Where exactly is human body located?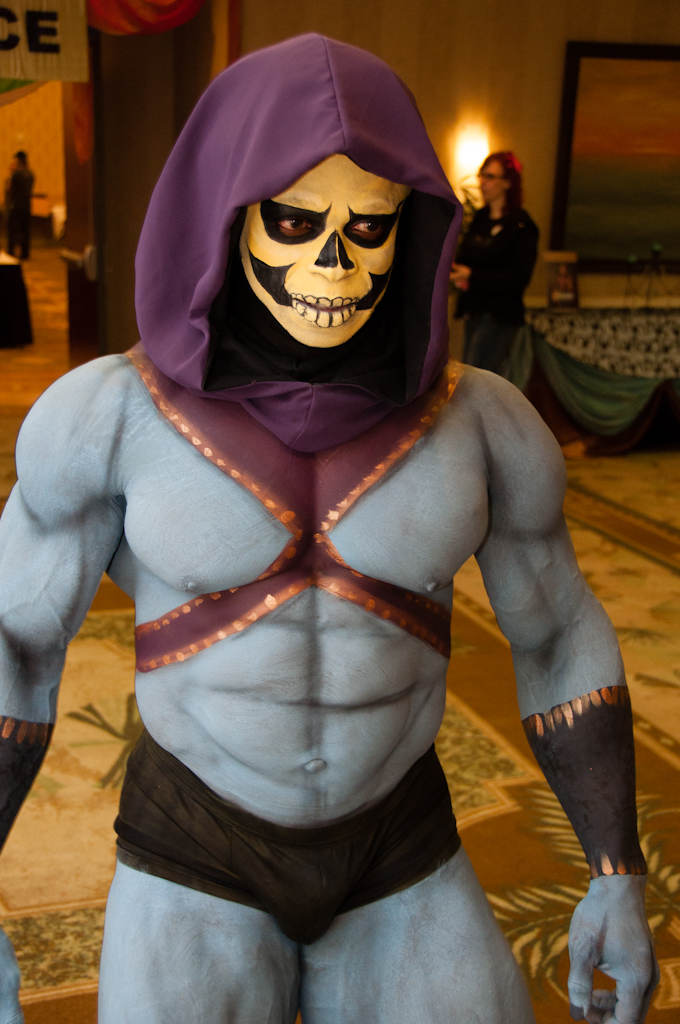
Its bounding box is (left=1, top=27, right=672, bottom=1022).
